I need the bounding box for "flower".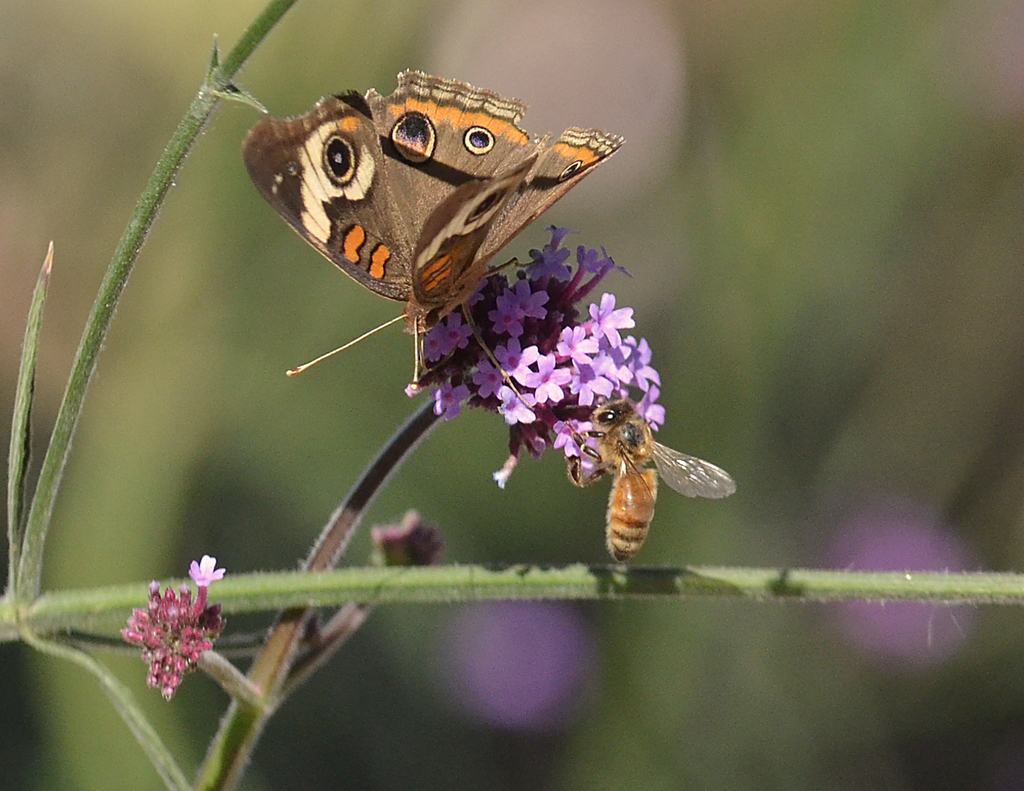
Here it is: bbox=(103, 555, 232, 710).
